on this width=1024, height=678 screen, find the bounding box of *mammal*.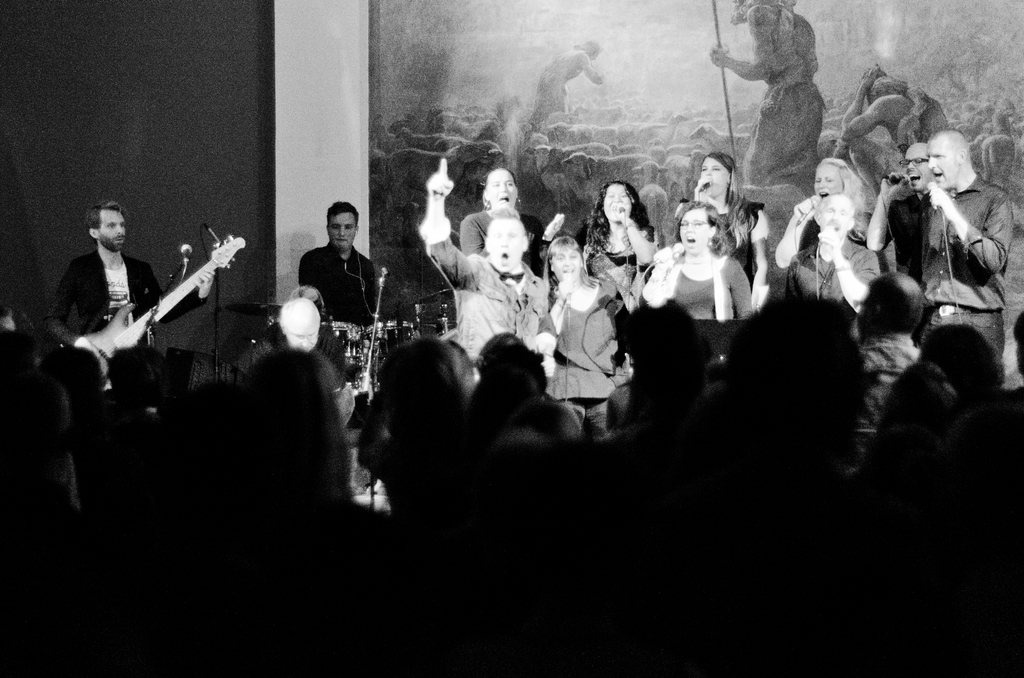
Bounding box: <region>866, 139, 934, 290</region>.
